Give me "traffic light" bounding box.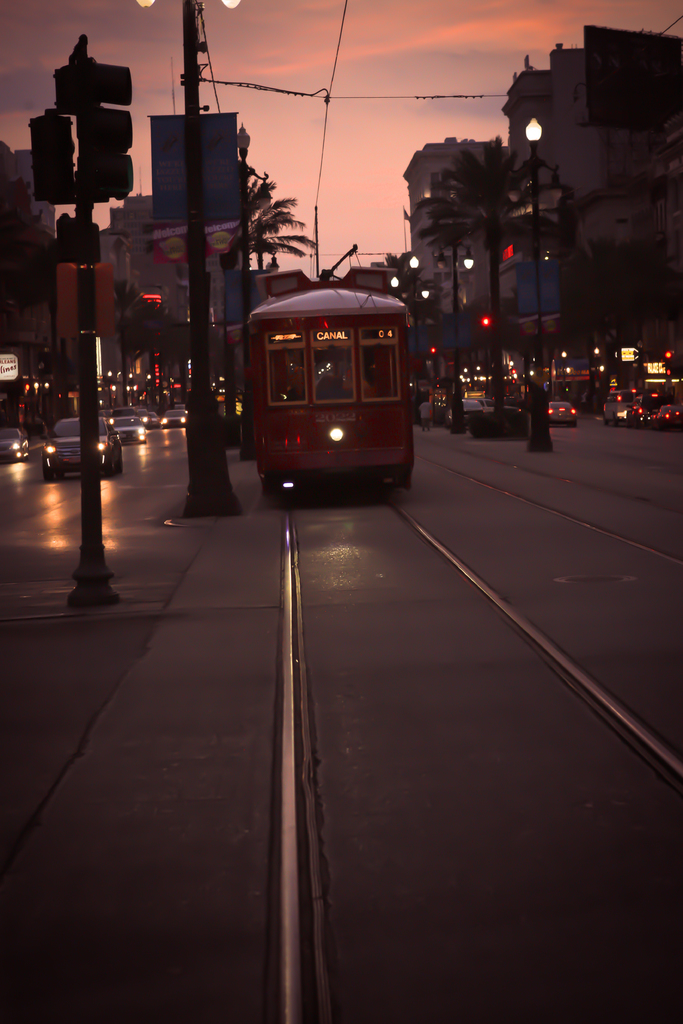
bbox=[664, 352, 673, 364].
